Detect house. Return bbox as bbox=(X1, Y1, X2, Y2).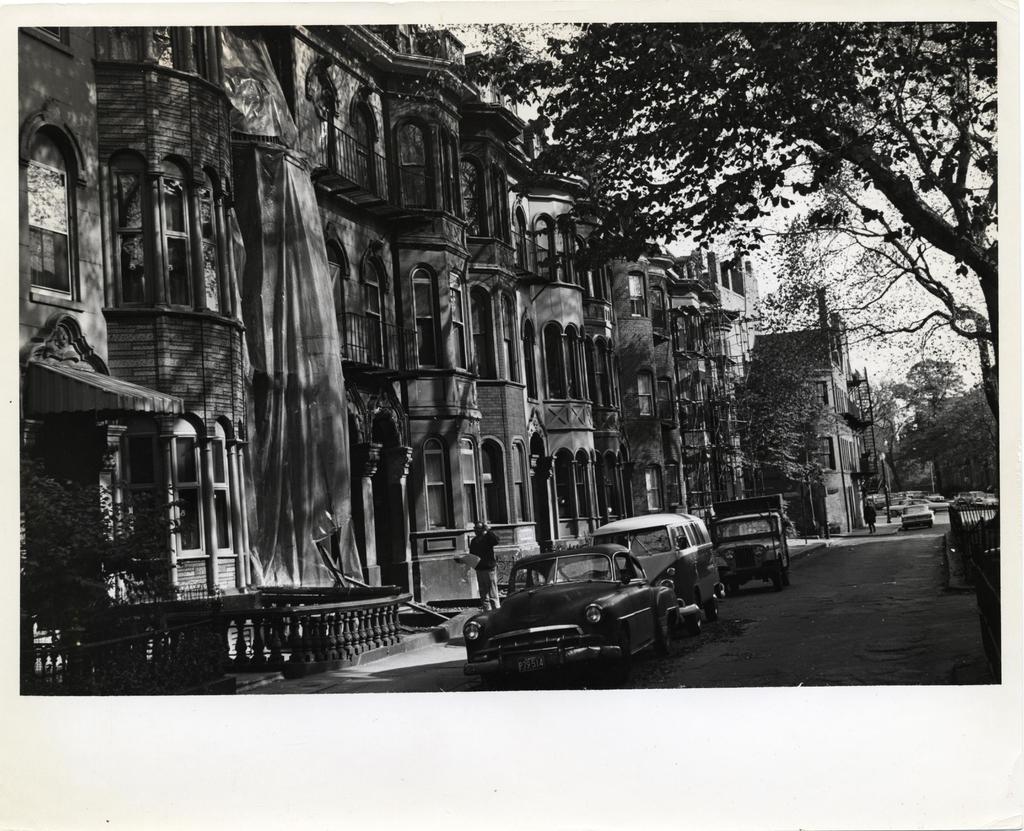
bbox=(756, 286, 875, 534).
